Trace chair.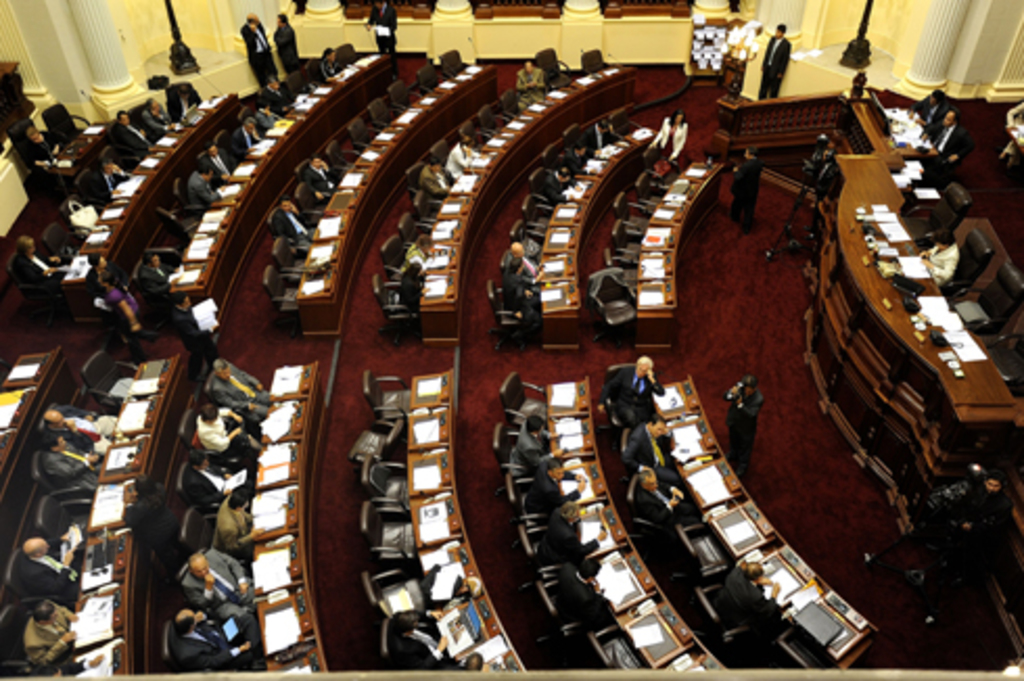
Traced to pyautogui.locateOnScreen(575, 46, 606, 75).
